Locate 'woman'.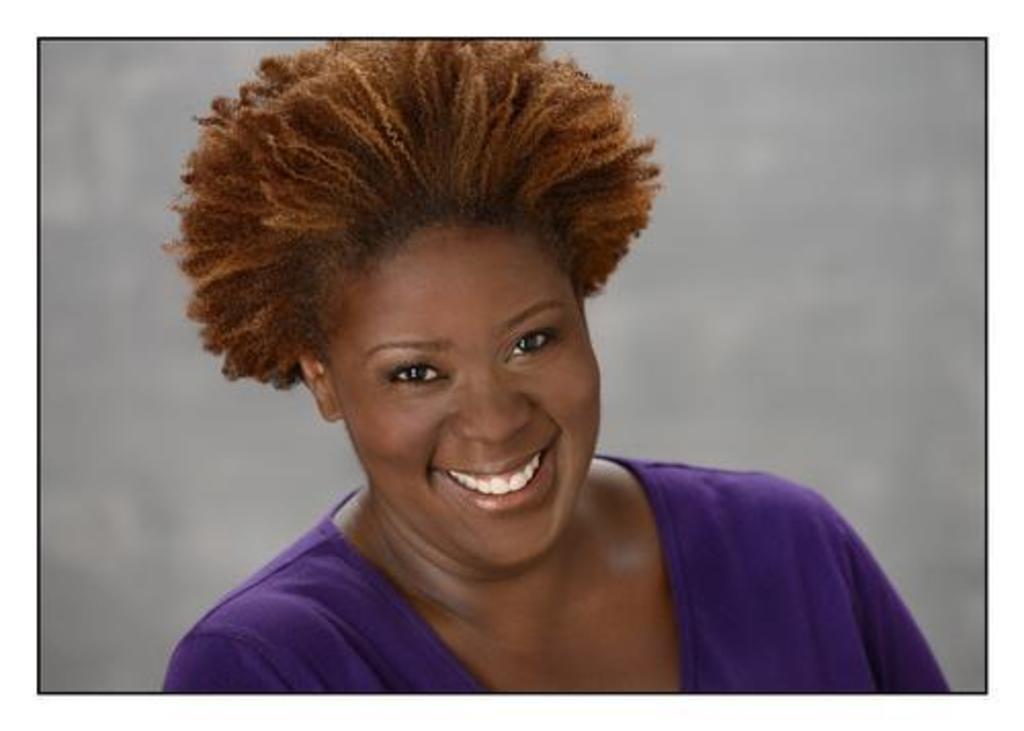
Bounding box: {"x1": 115, "y1": 41, "x2": 936, "y2": 696}.
